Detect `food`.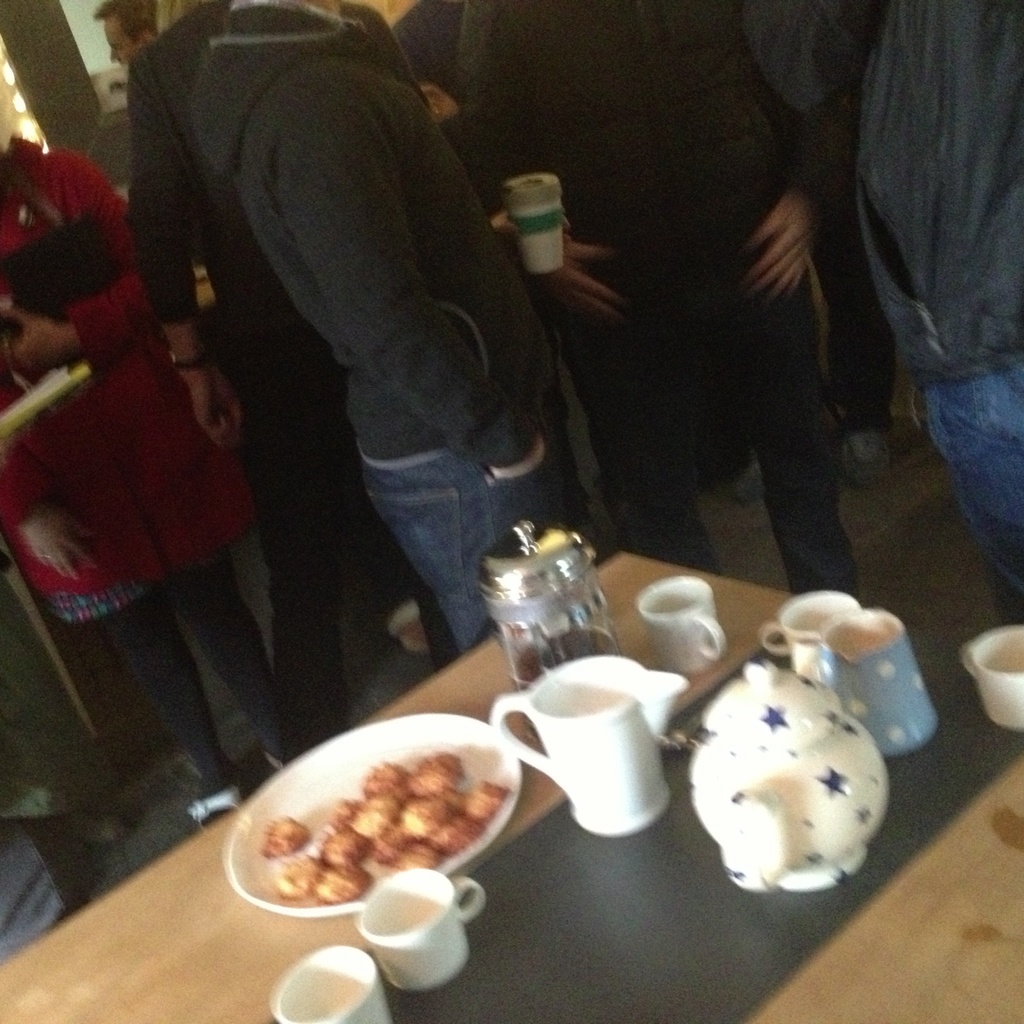
Detected at [x1=252, y1=758, x2=504, y2=909].
